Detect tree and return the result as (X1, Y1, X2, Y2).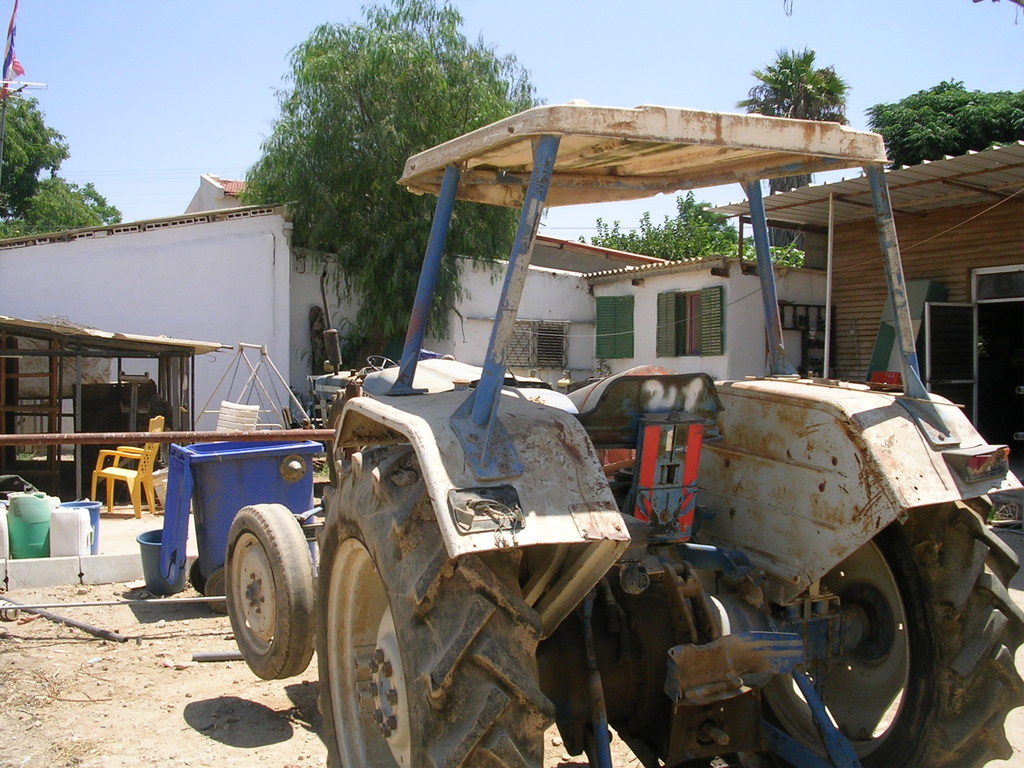
(3, 177, 129, 241).
